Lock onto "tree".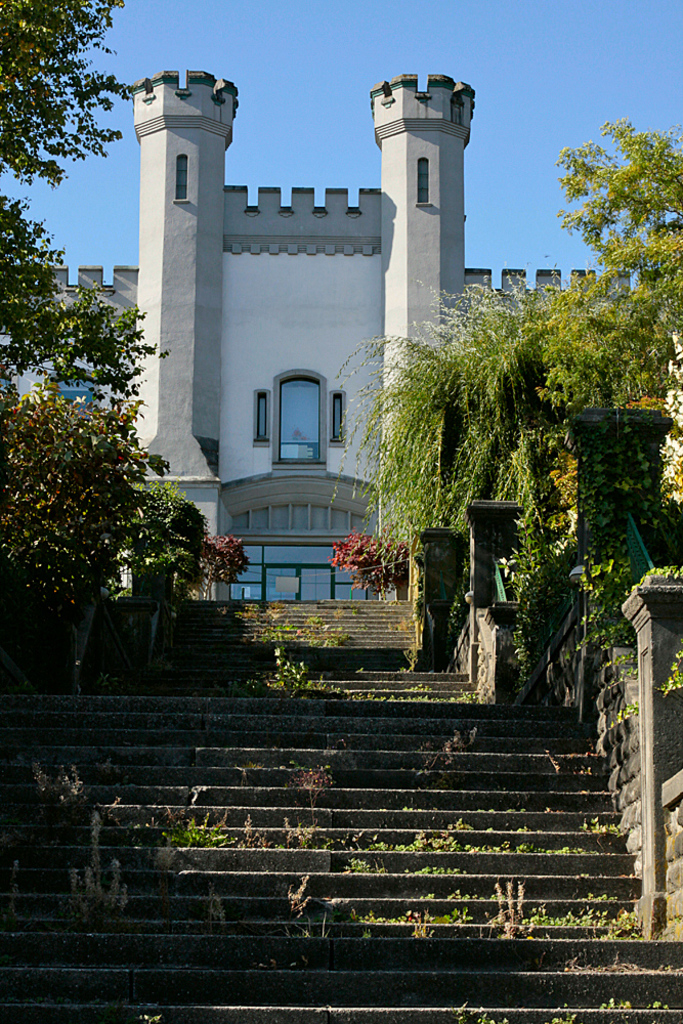
Locked: (0, 0, 160, 177).
